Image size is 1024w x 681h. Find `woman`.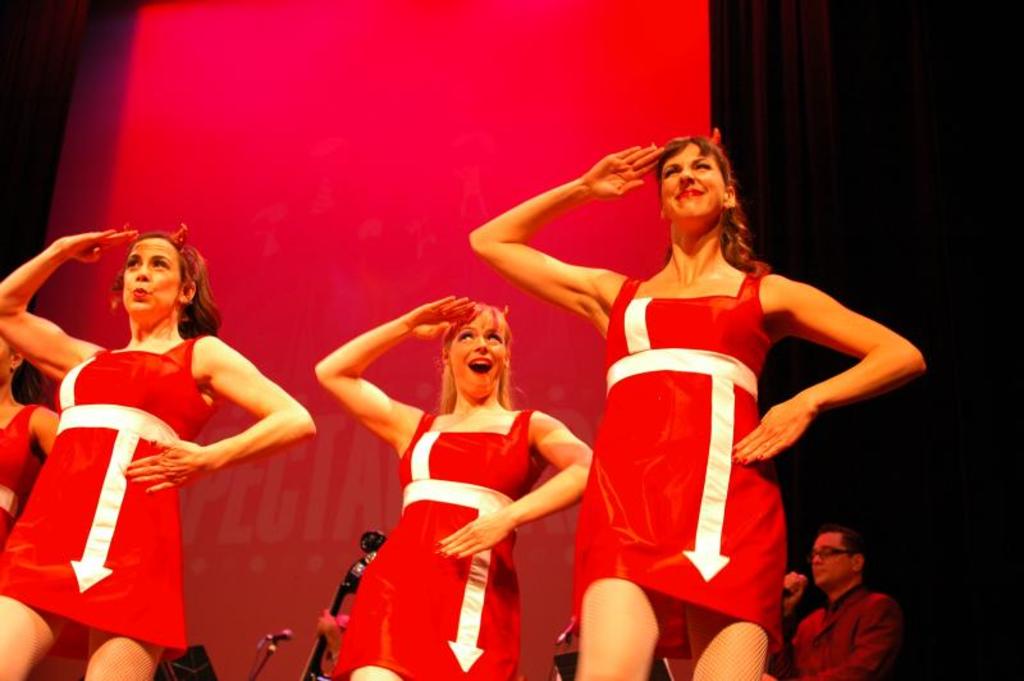
(left=470, top=136, right=927, bottom=680).
